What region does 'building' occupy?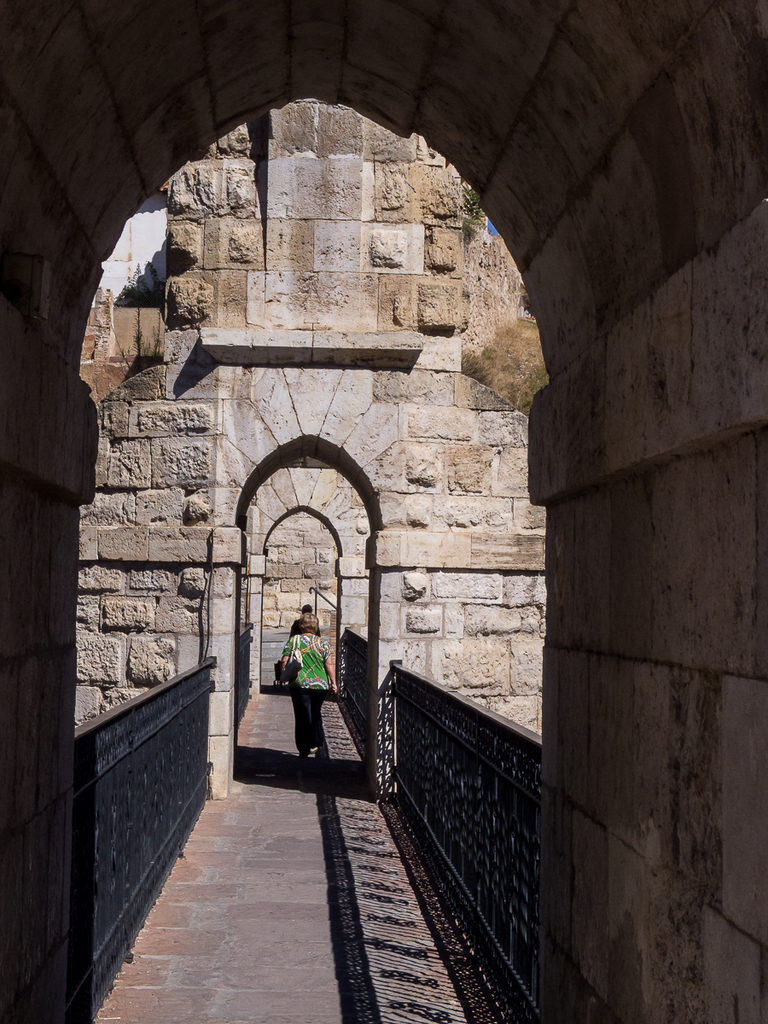
bbox(0, 3, 767, 1021).
